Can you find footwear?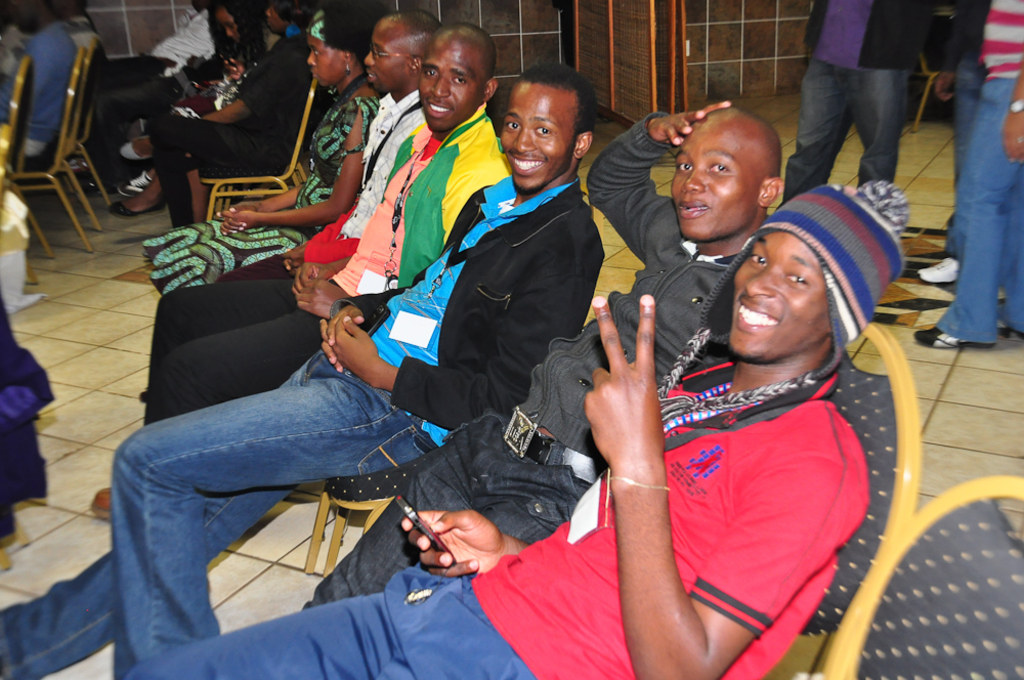
Yes, bounding box: bbox=[915, 324, 991, 345].
